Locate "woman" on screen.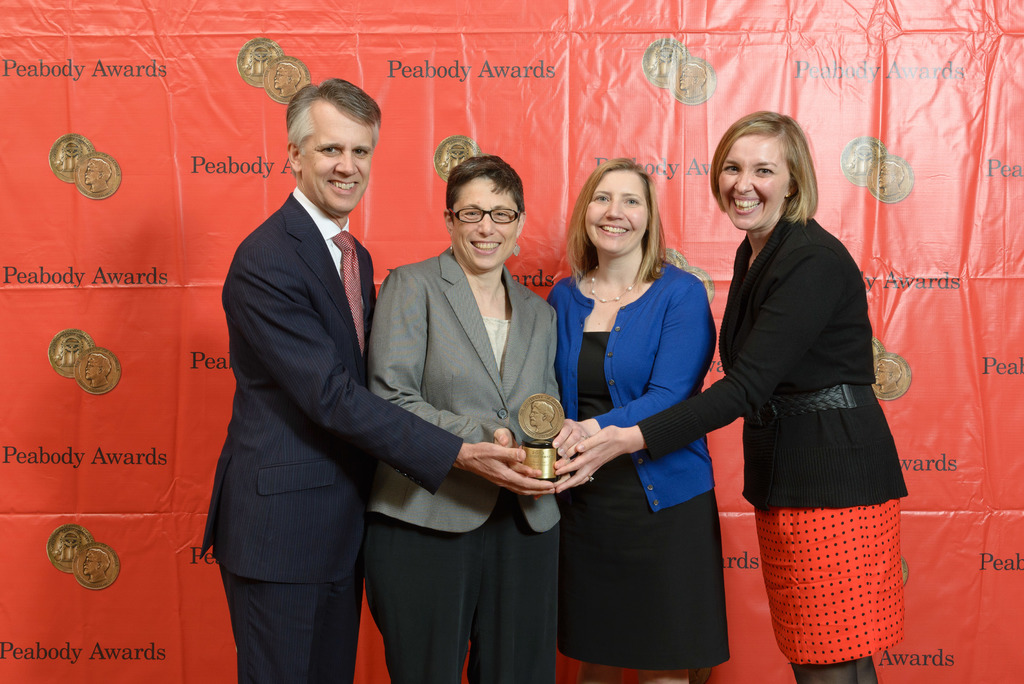
On screen at region(366, 154, 568, 683).
